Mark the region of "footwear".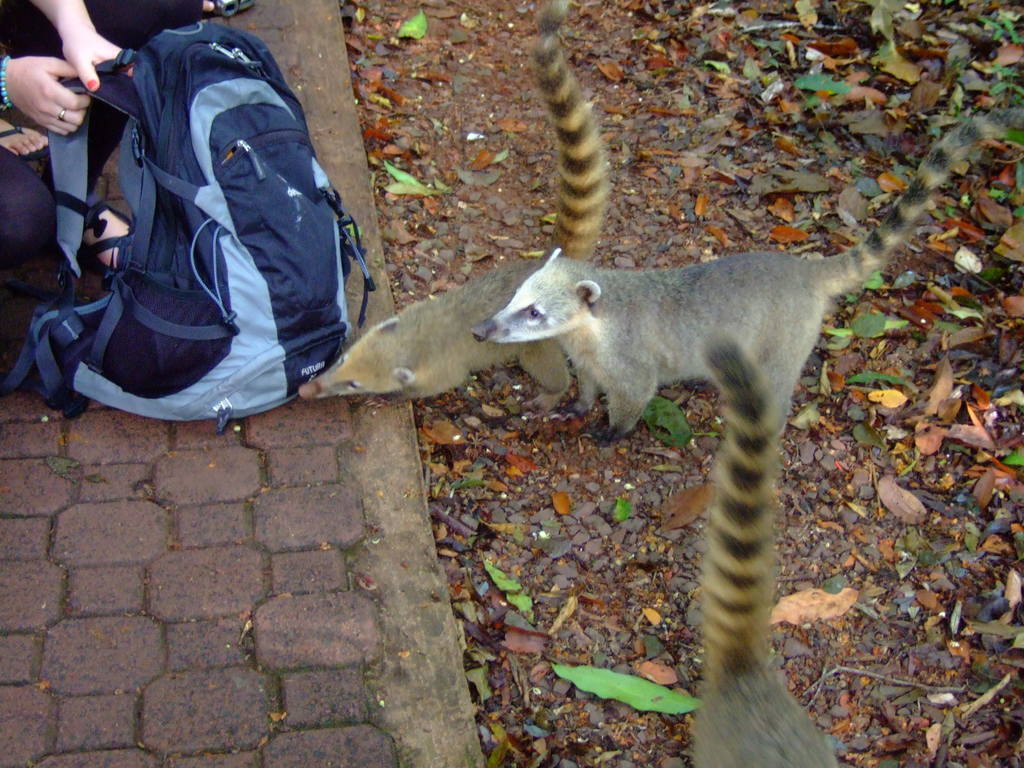
Region: 79/195/132/279.
